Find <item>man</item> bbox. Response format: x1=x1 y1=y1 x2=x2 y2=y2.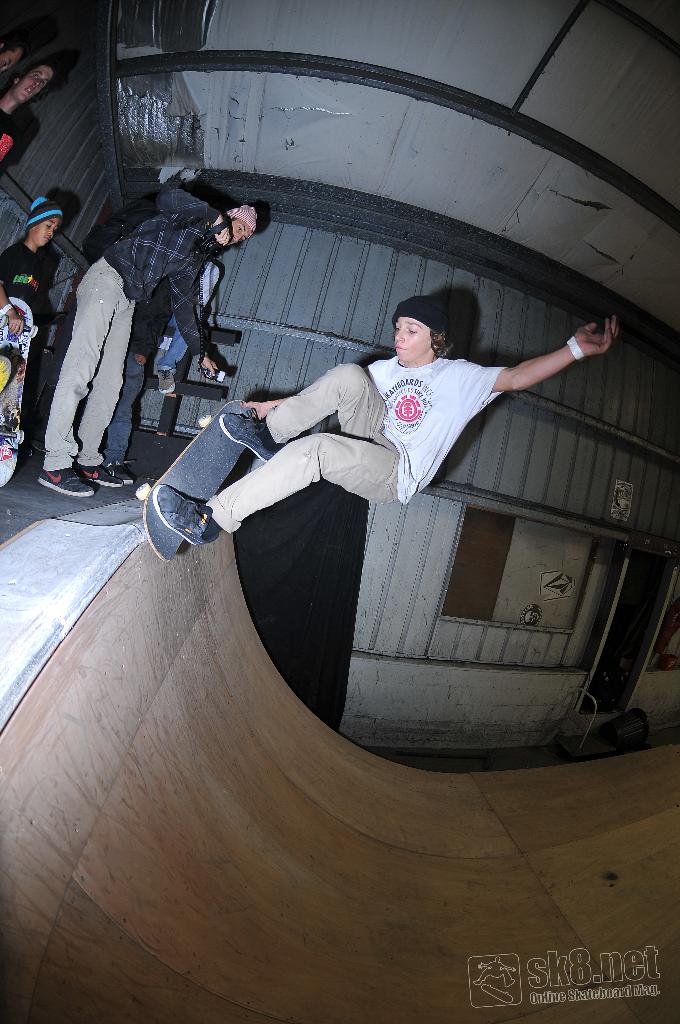
x1=0 y1=56 x2=56 y2=166.
